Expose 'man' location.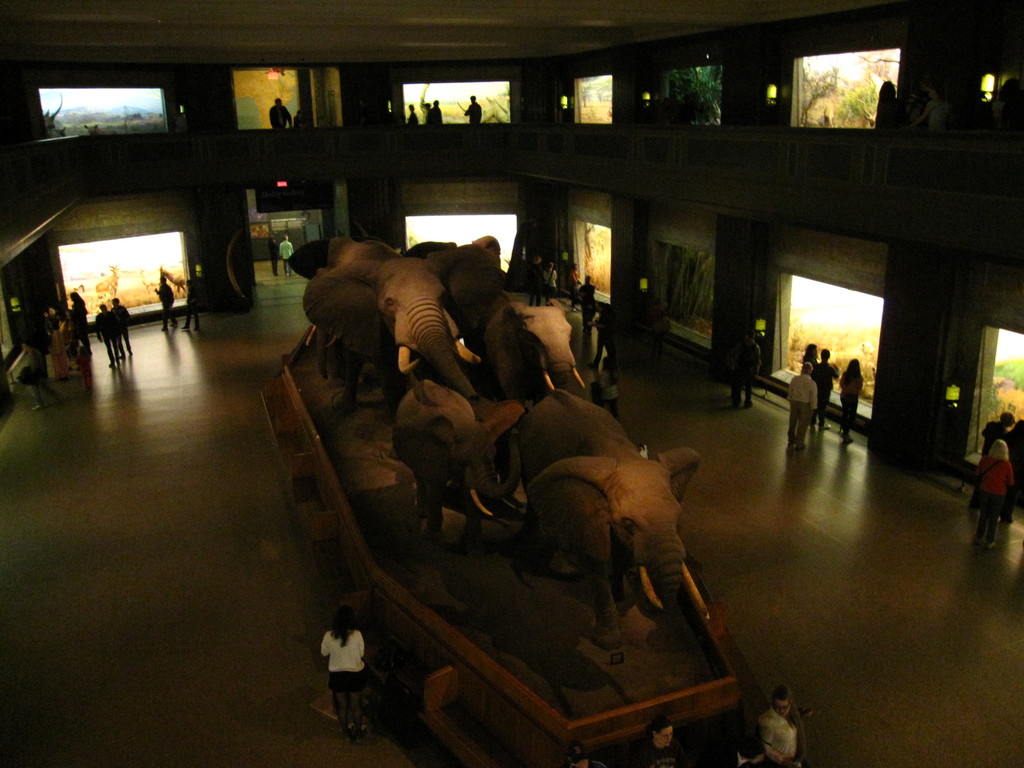
Exposed at rect(589, 305, 614, 366).
